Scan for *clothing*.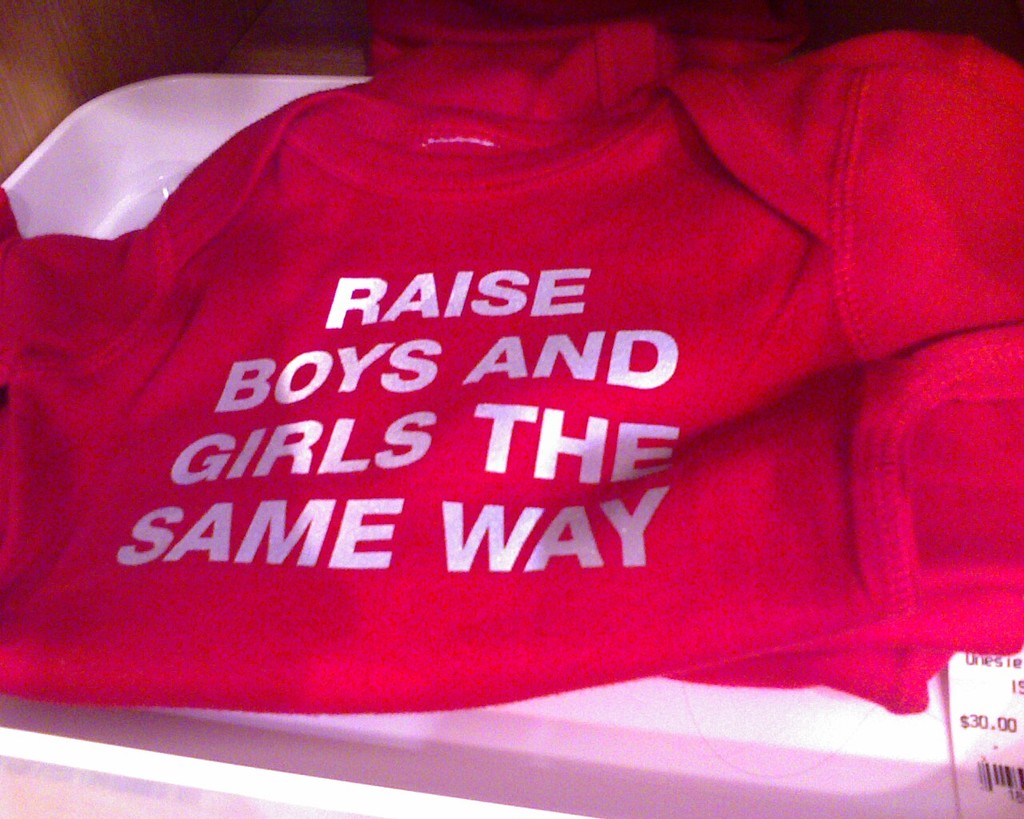
Scan result: bbox=(0, 118, 1023, 712).
